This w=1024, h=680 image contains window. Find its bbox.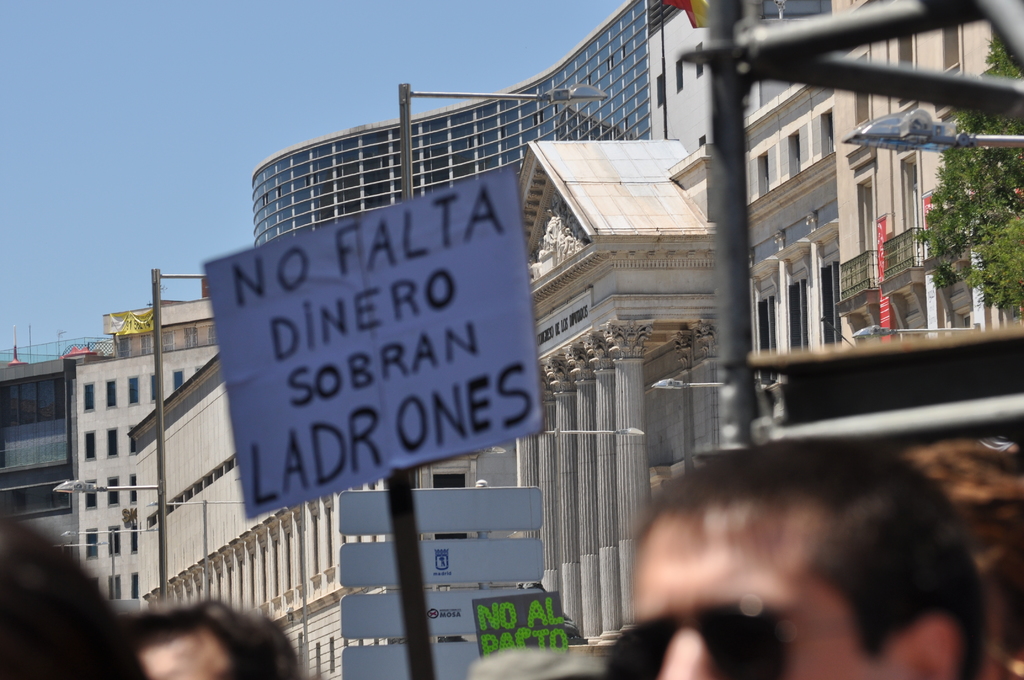
Rect(84, 482, 99, 508).
